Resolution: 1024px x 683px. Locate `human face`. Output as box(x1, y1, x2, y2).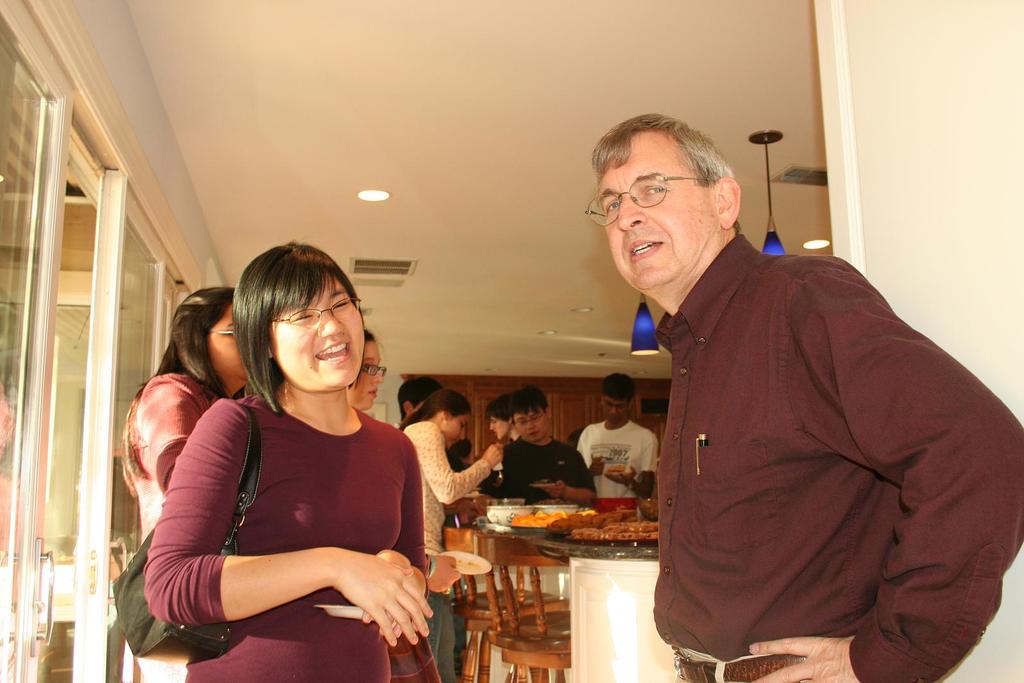
box(608, 401, 633, 422).
